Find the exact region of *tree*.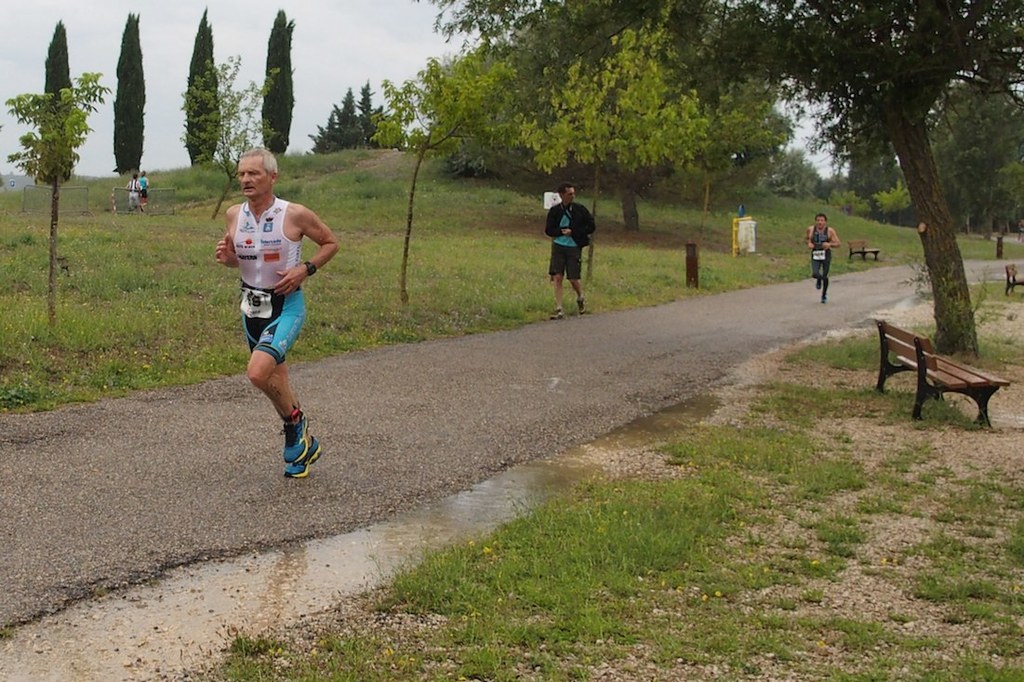
Exact region: [477,7,804,229].
